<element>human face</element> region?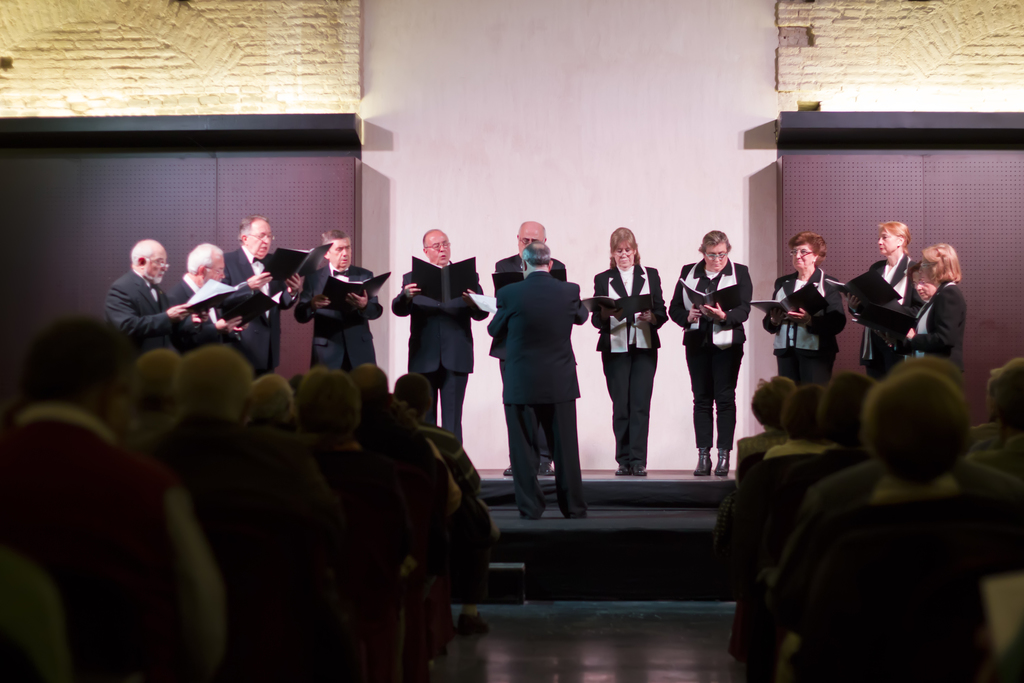
516,231,541,259
